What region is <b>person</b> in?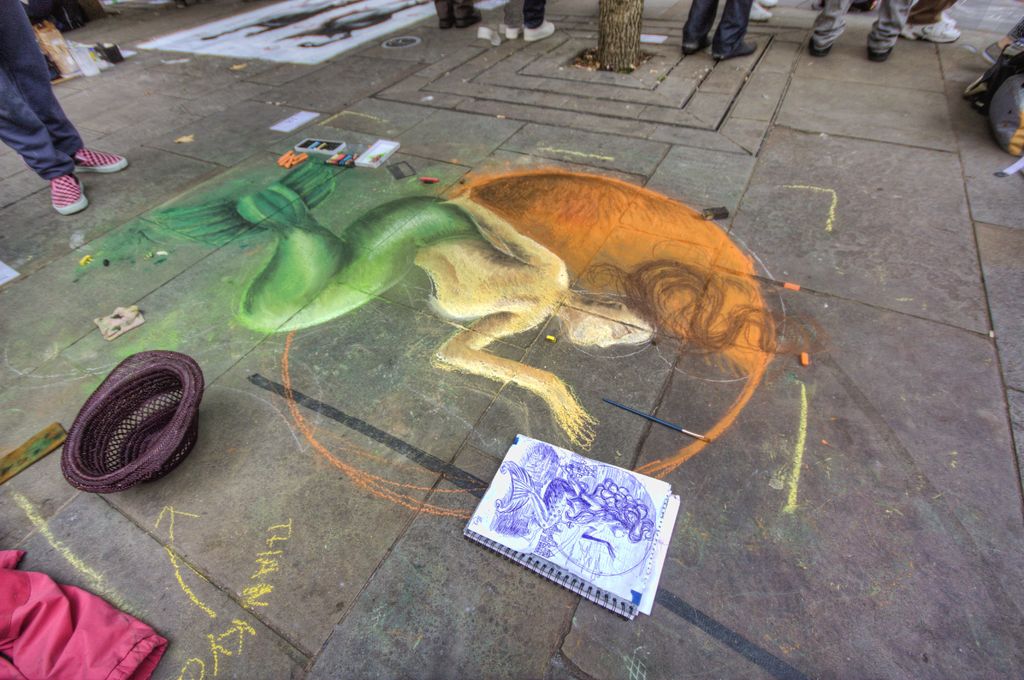
box=[808, 0, 917, 61].
